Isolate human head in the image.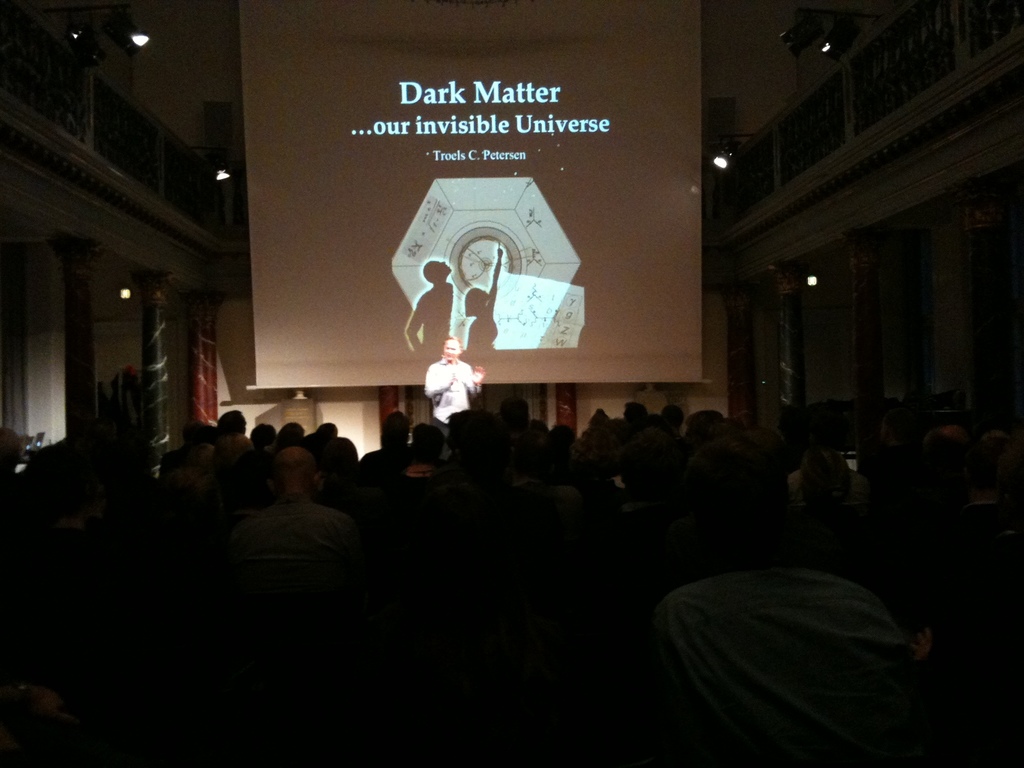
Isolated region: box(740, 404, 758, 430).
